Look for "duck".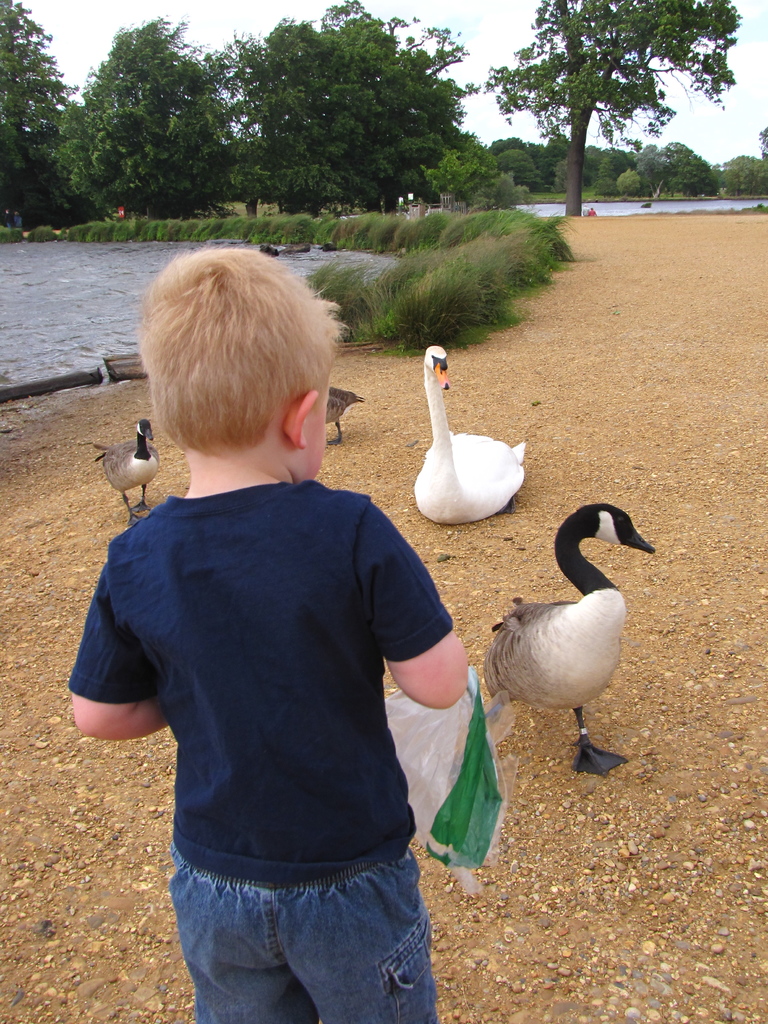
Found: detection(82, 422, 165, 518).
